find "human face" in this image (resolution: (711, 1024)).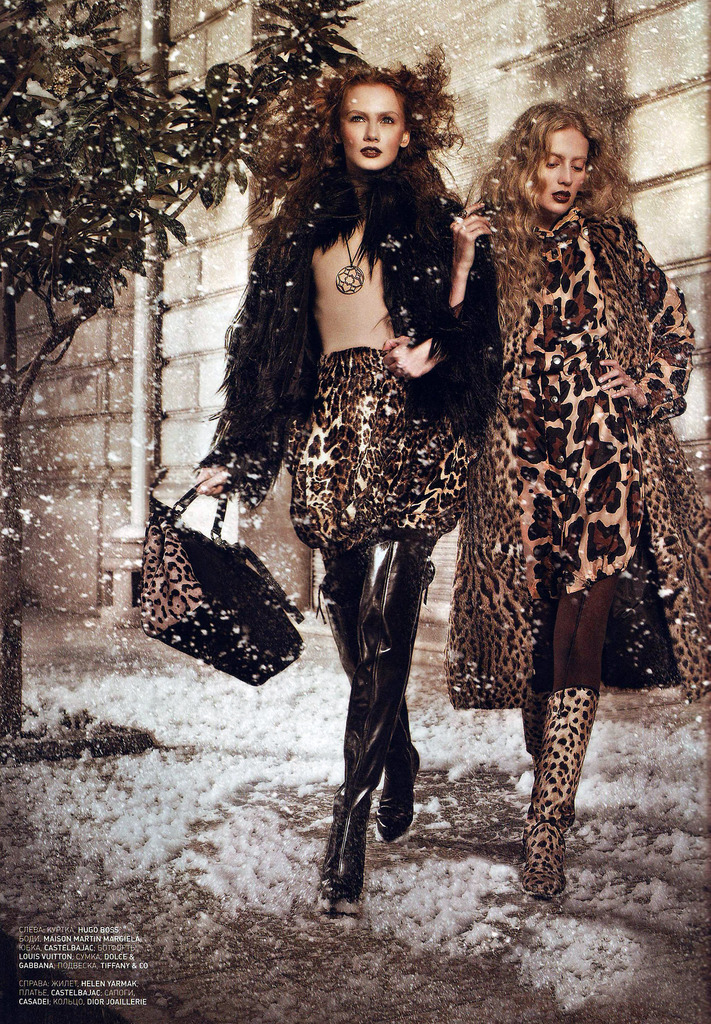
<region>539, 124, 592, 213</region>.
